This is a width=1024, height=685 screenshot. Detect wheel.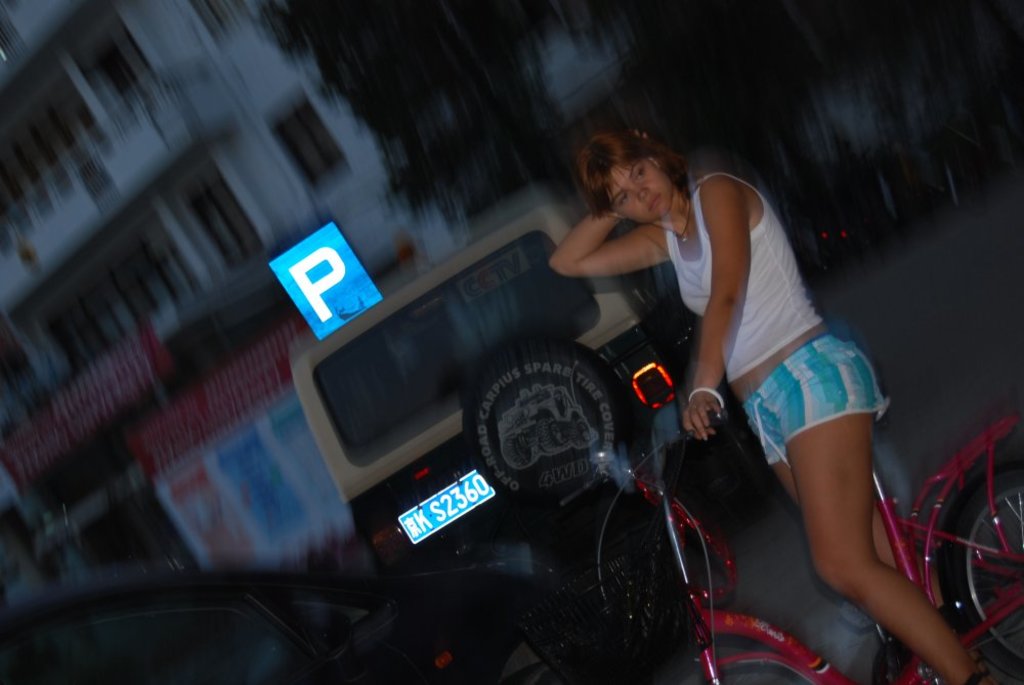
bbox(701, 656, 812, 684).
